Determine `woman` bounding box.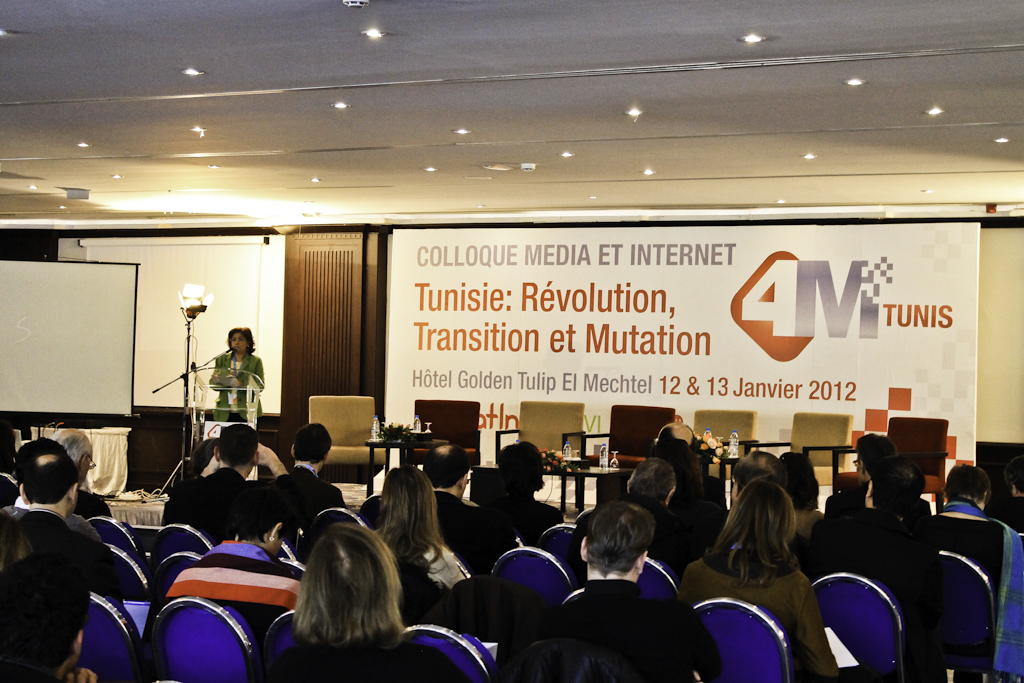
Determined: x1=673, y1=481, x2=841, y2=682.
